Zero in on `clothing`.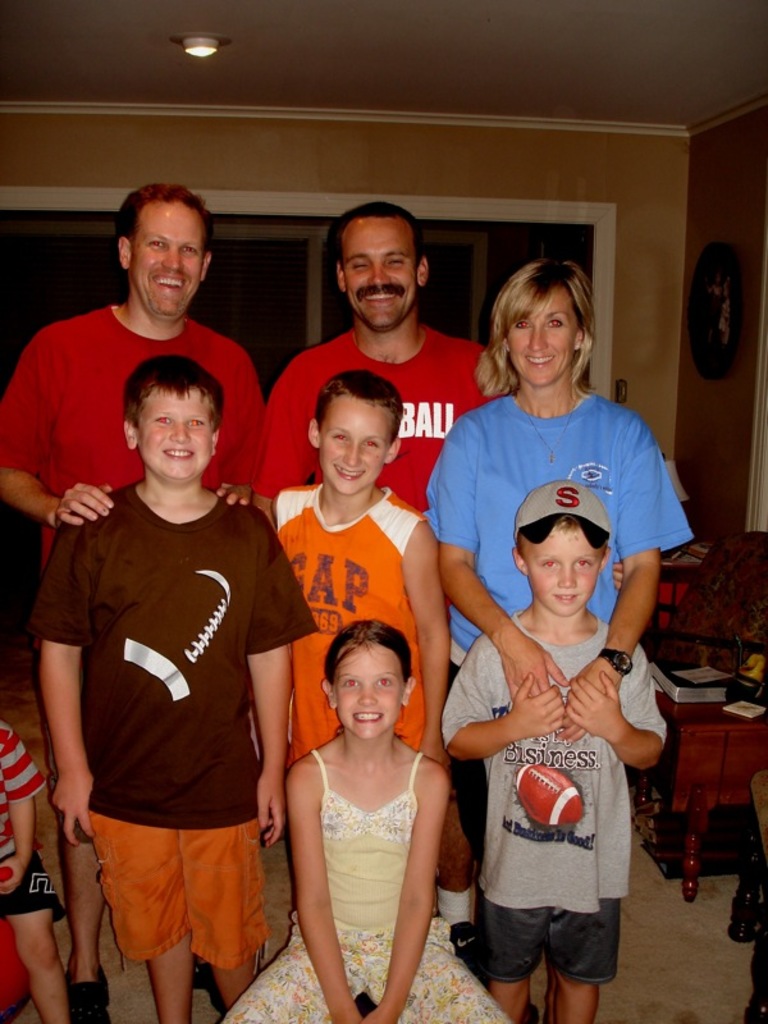
Zeroed in: locate(262, 324, 506, 513).
